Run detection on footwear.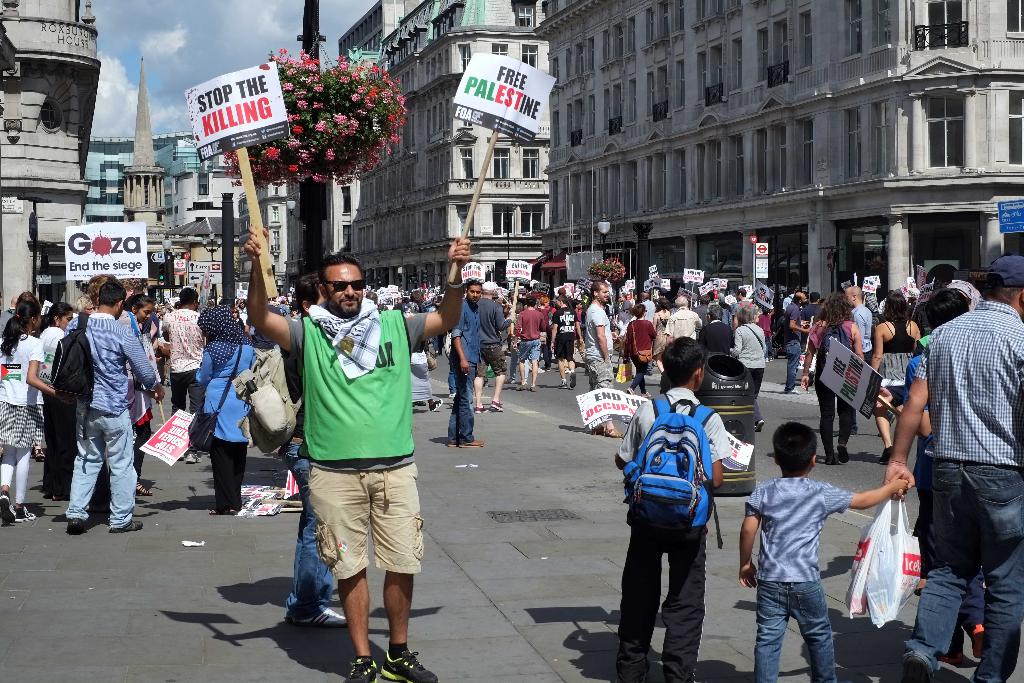
Result: 821/457/835/466.
